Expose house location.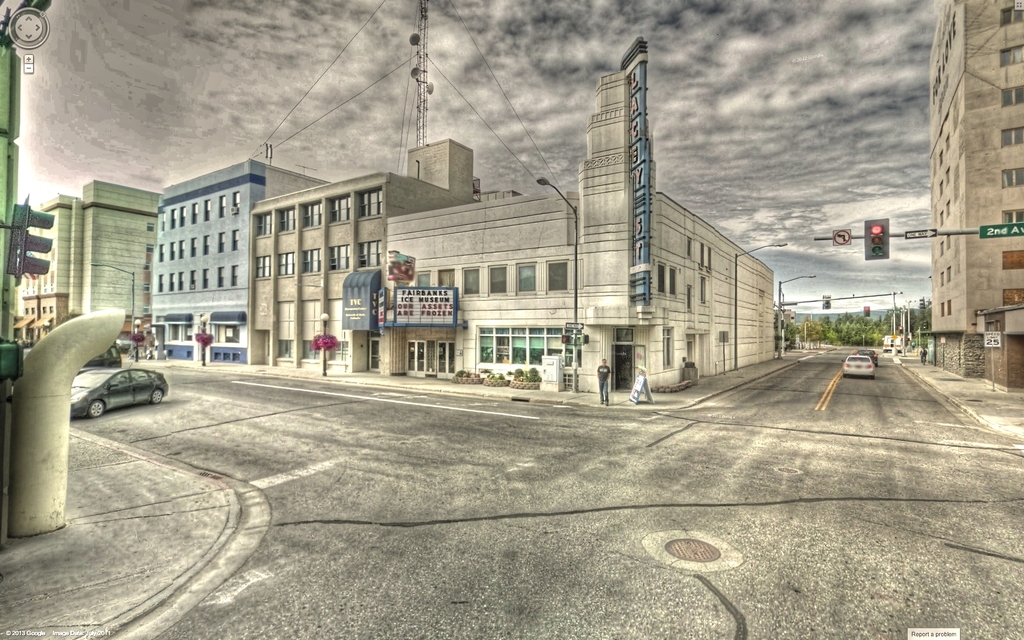
Exposed at [141, 161, 283, 353].
